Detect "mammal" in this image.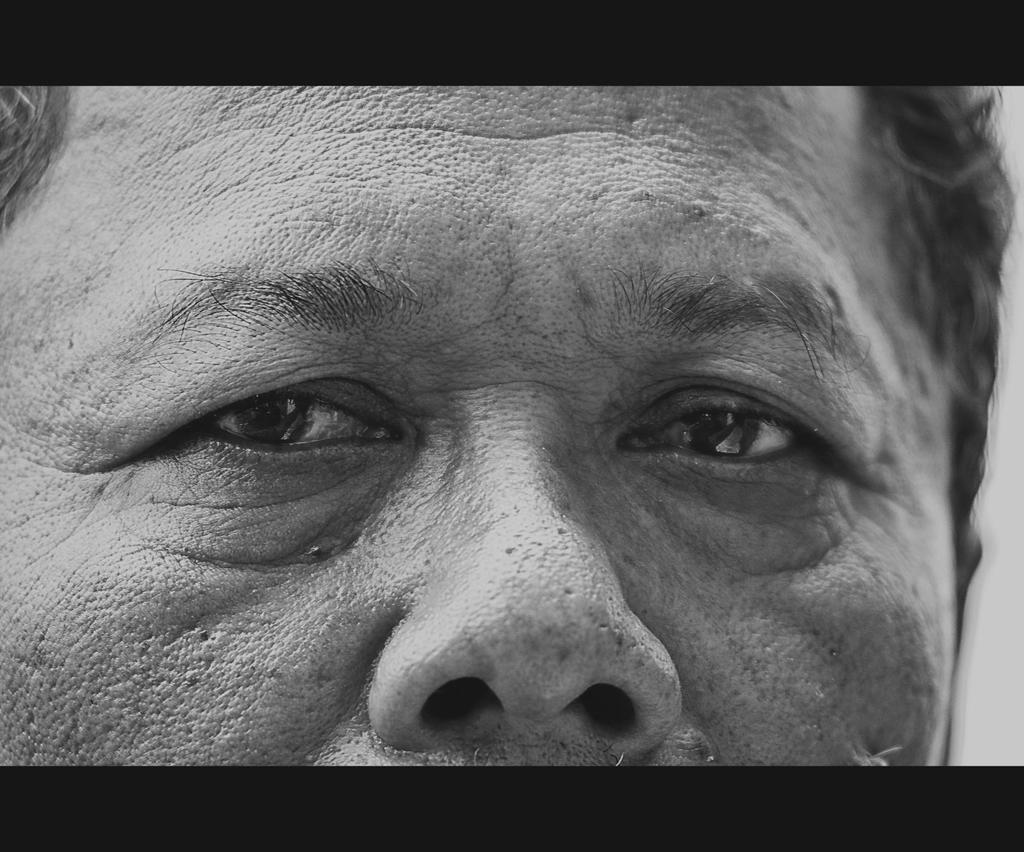
Detection: rect(0, 40, 1023, 820).
